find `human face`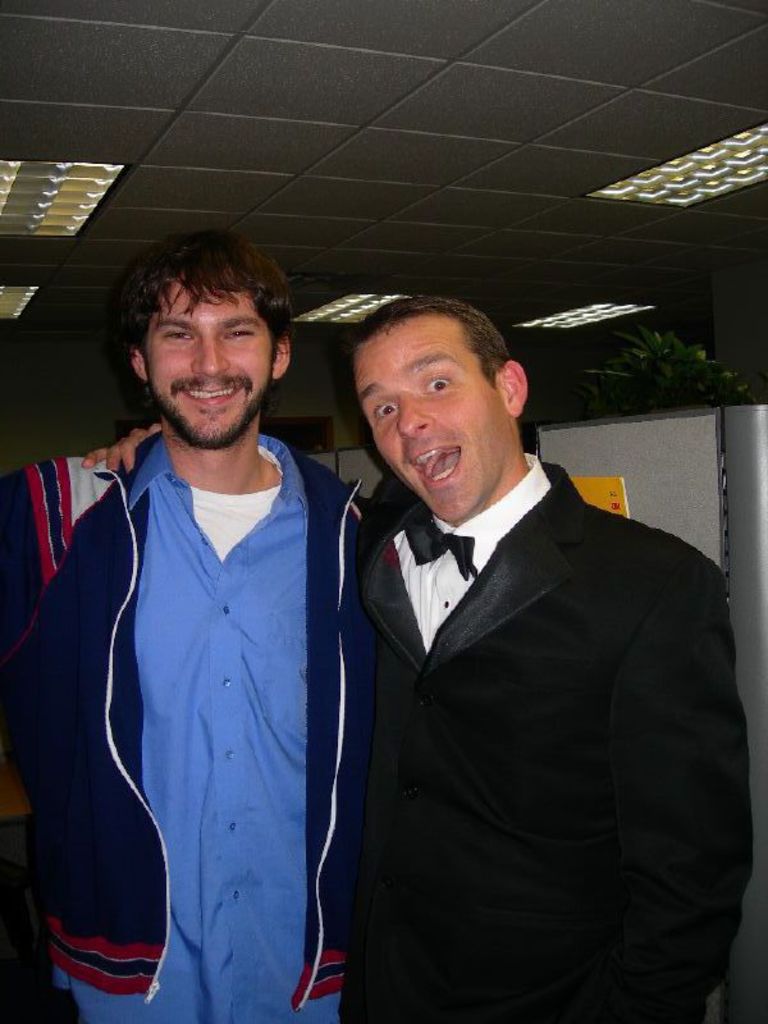
bbox(141, 271, 266, 440)
